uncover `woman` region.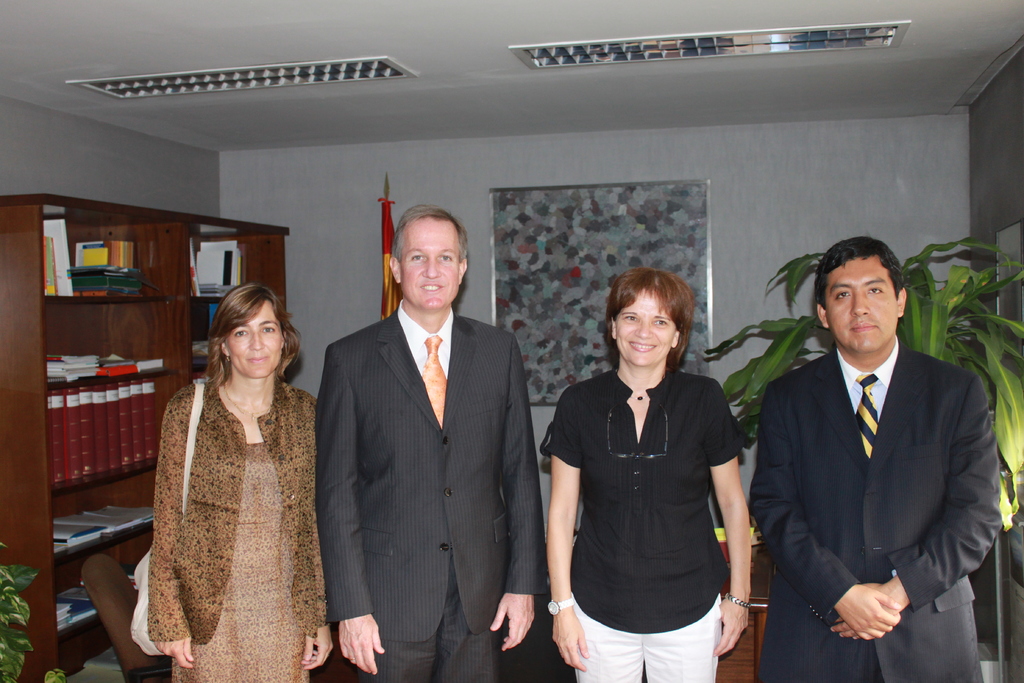
Uncovered: {"left": 148, "top": 283, "right": 334, "bottom": 682}.
